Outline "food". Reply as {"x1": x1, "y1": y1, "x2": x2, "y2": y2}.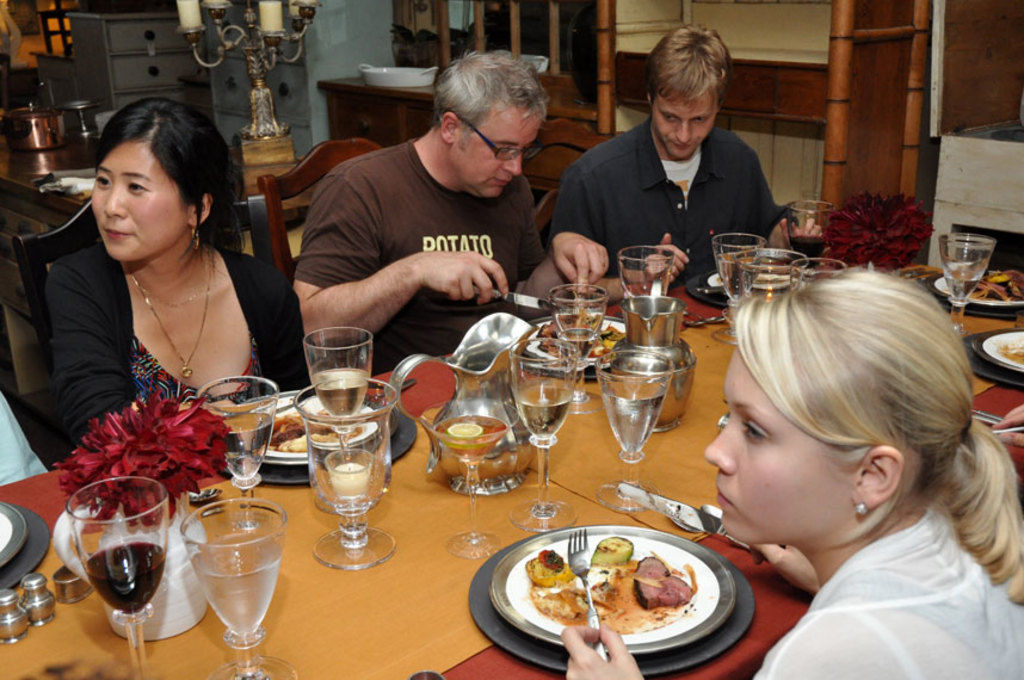
{"x1": 1001, "y1": 333, "x2": 1023, "y2": 375}.
